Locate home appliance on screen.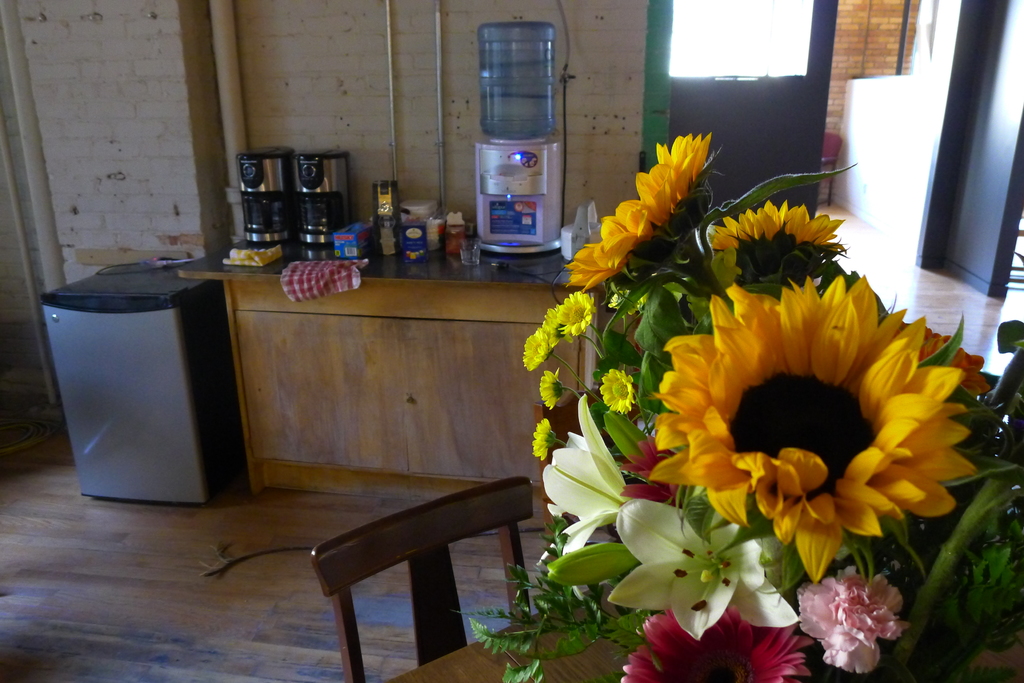
On screen at box=[42, 258, 245, 507].
